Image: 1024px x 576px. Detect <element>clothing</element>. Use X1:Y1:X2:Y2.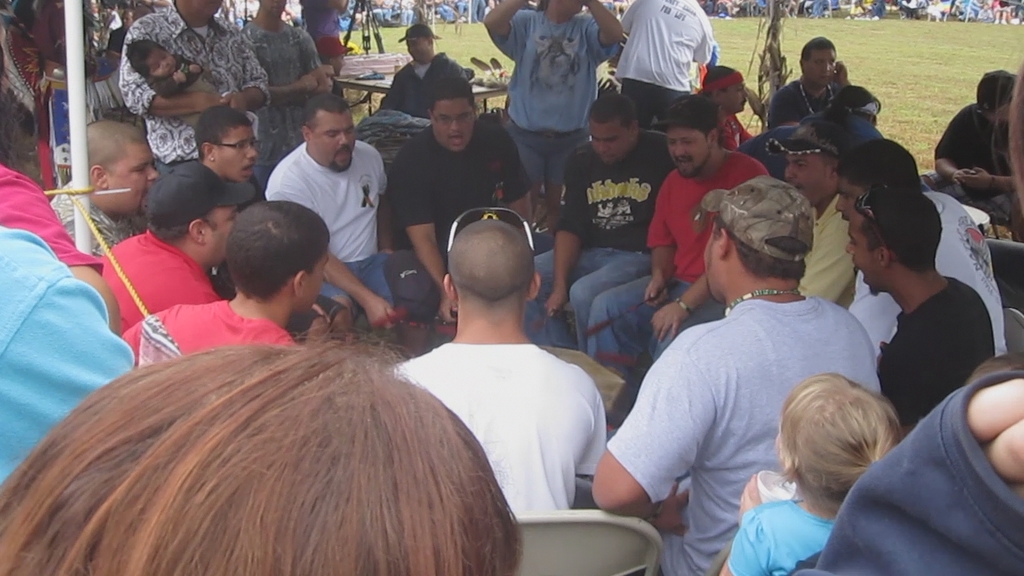
928:91:1023:243.
